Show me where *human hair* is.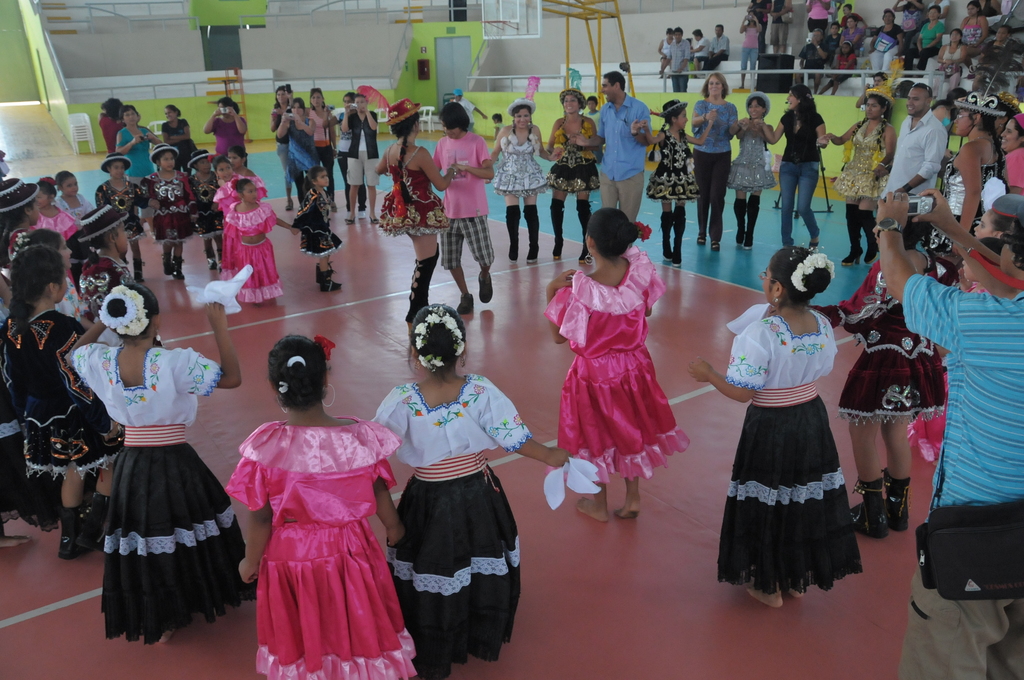
*human hair* is at {"left": 786, "top": 85, "right": 819, "bottom": 128}.
